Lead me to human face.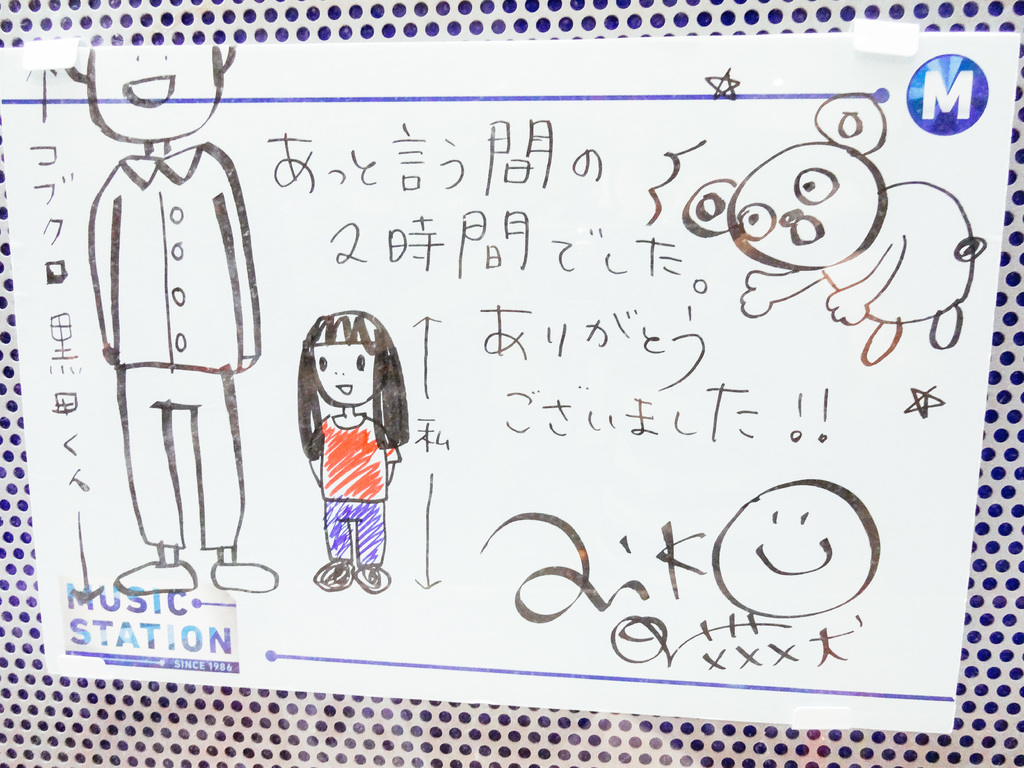
Lead to box(316, 344, 381, 408).
